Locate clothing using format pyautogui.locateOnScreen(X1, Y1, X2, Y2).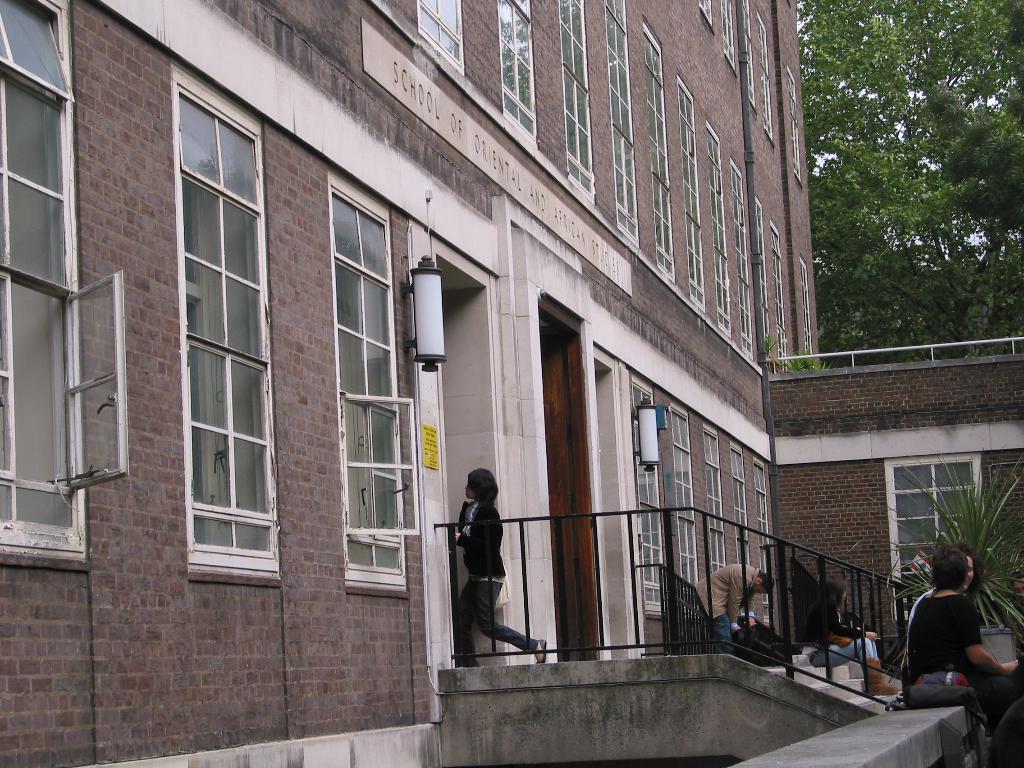
pyautogui.locateOnScreen(907, 589, 1023, 707).
